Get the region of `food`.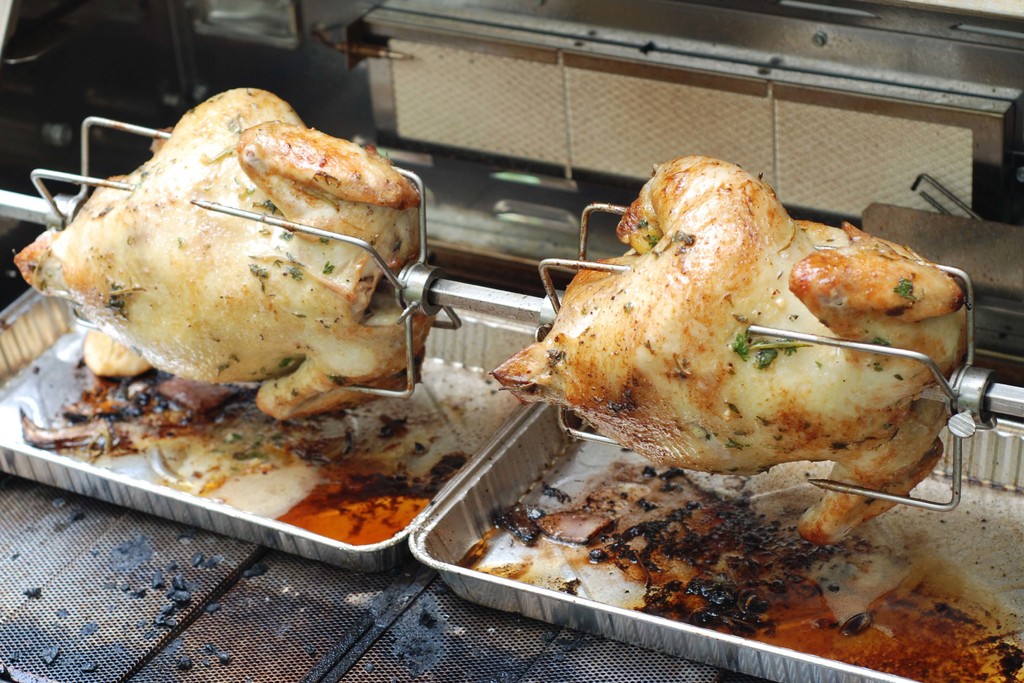
box(488, 144, 976, 548).
